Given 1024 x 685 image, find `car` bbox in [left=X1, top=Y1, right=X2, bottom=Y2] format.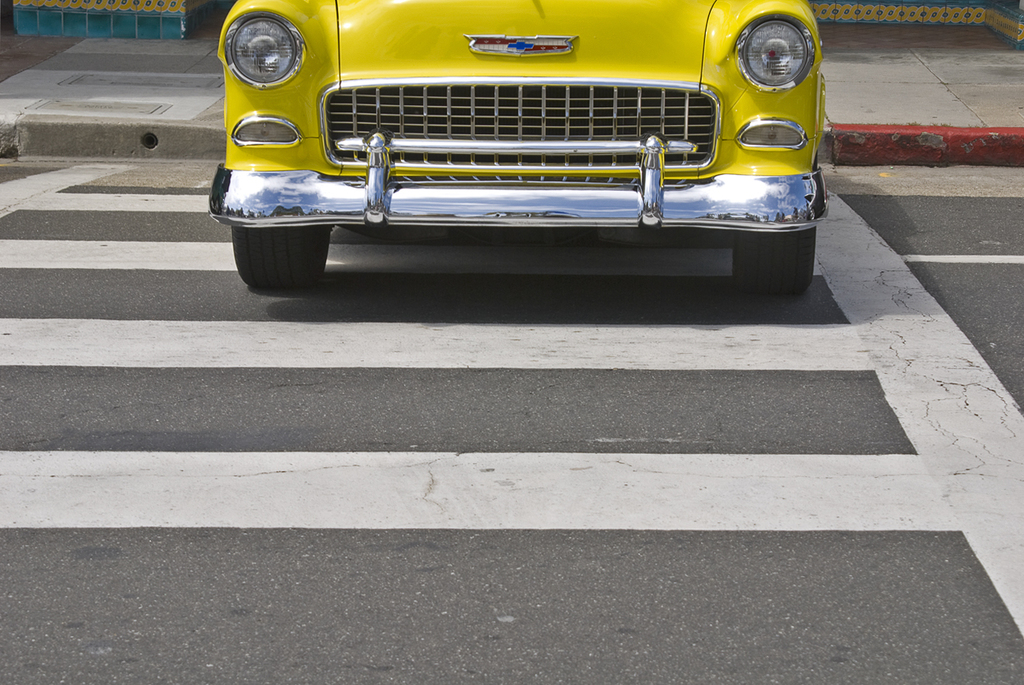
[left=203, top=0, right=844, bottom=303].
